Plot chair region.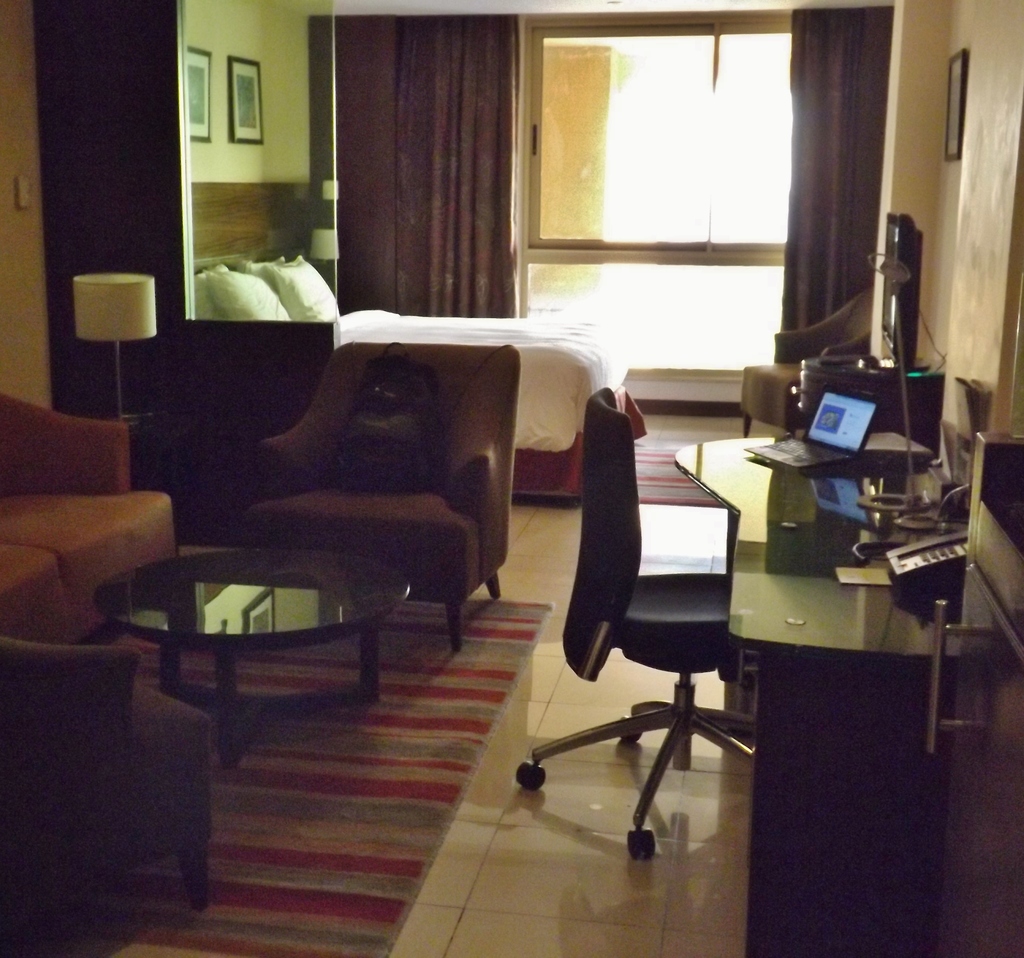
Plotted at Rect(238, 337, 522, 698).
